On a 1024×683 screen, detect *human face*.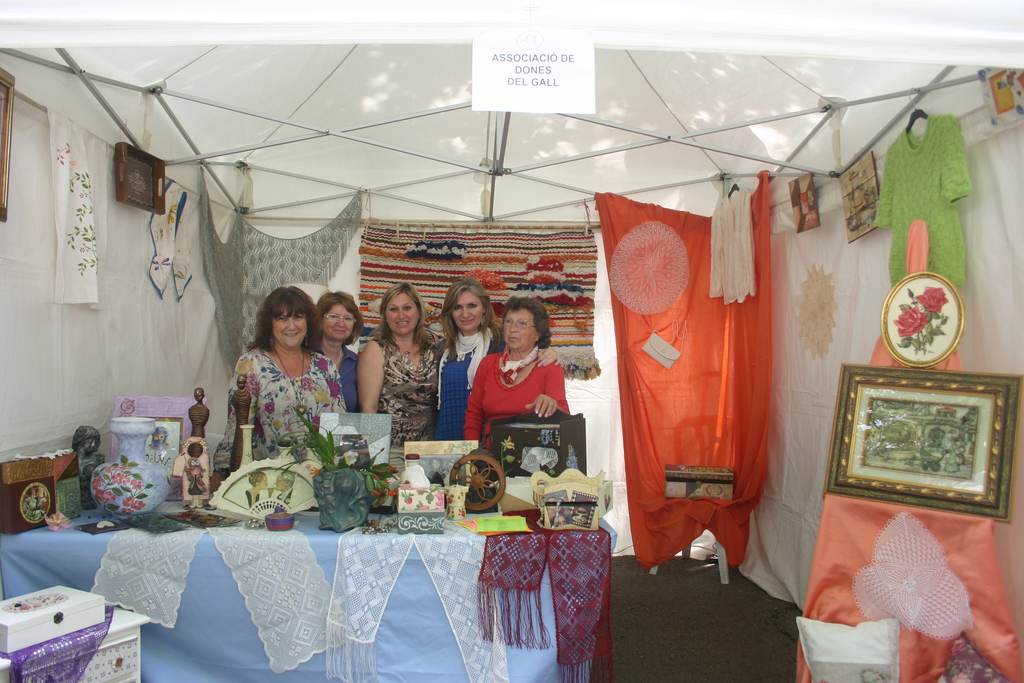
crop(506, 304, 543, 349).
